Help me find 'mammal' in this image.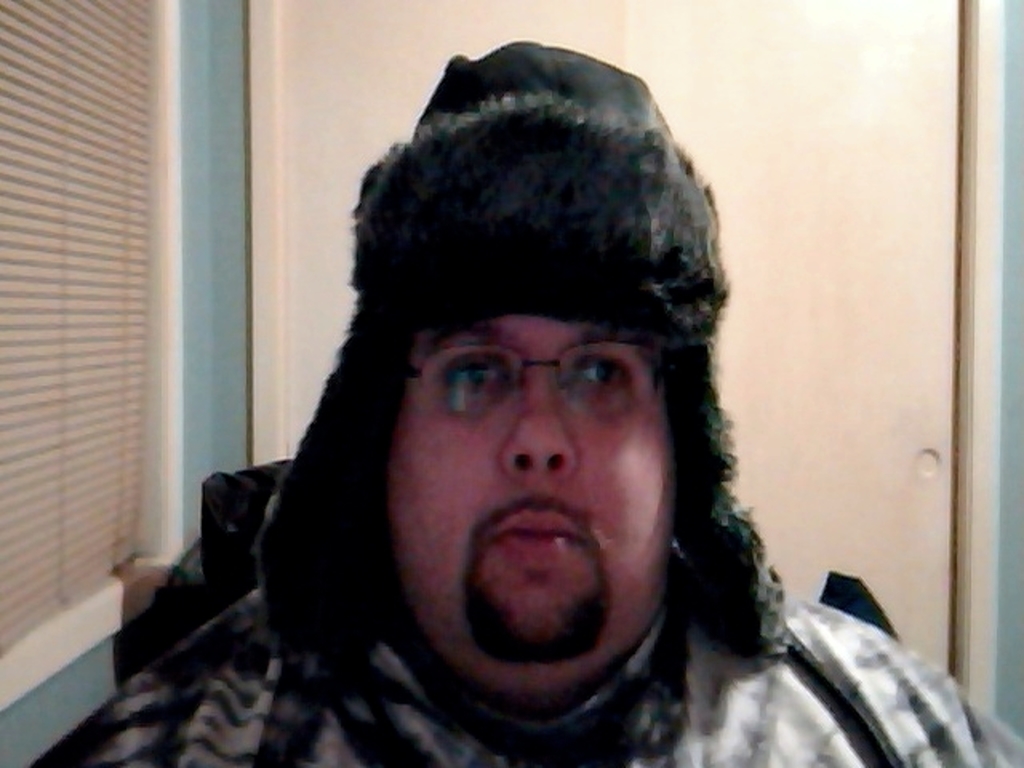
Found it: x1=149 y1=50 x2=829 y2=767.
